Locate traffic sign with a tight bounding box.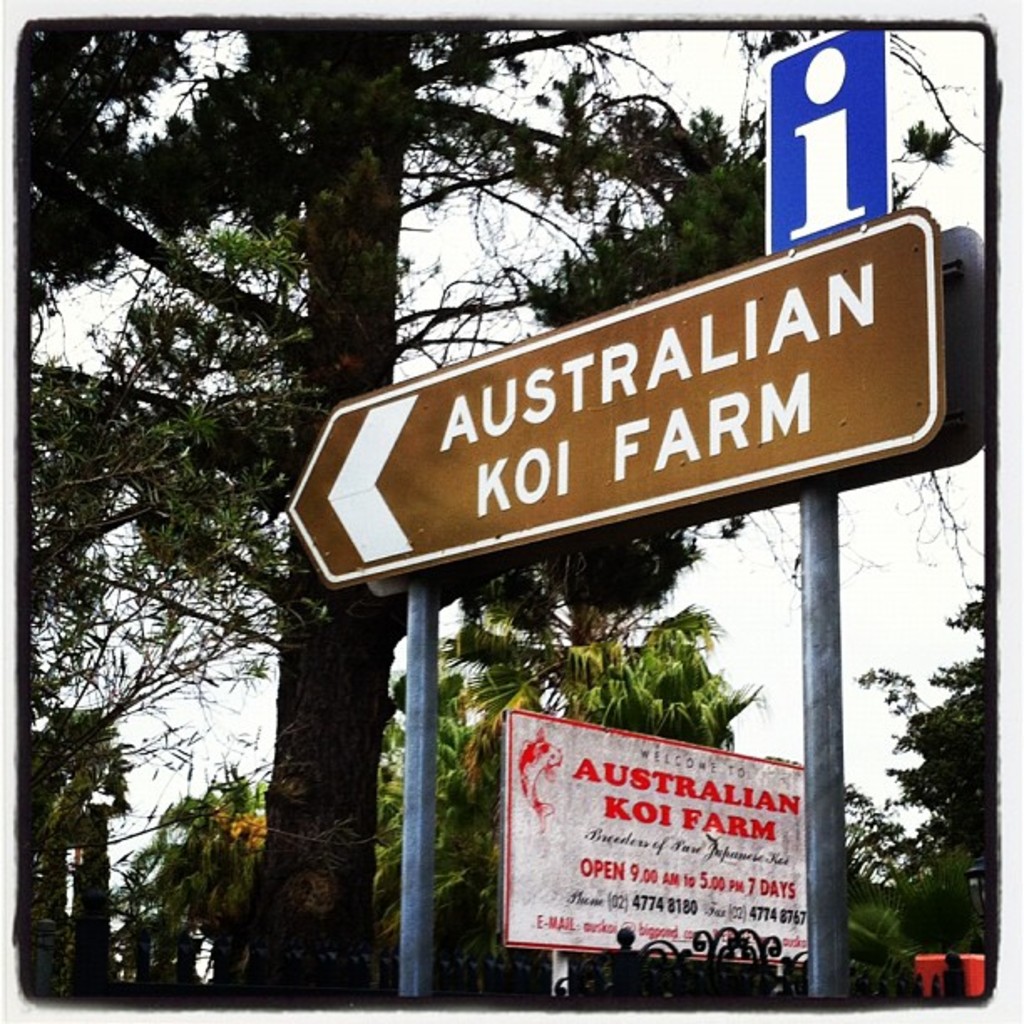
detection(293, 221, 949, 614).
